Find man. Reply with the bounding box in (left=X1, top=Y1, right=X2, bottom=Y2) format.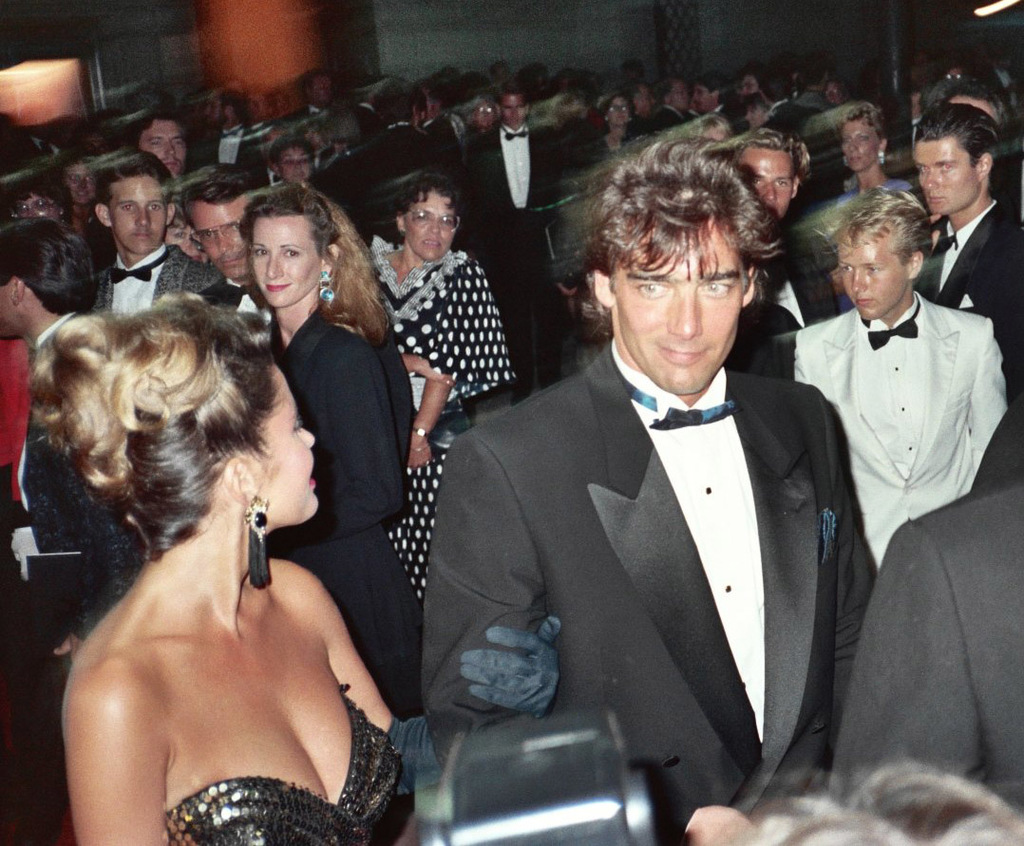
(left=273, top=67, right=332, bottom=123).
